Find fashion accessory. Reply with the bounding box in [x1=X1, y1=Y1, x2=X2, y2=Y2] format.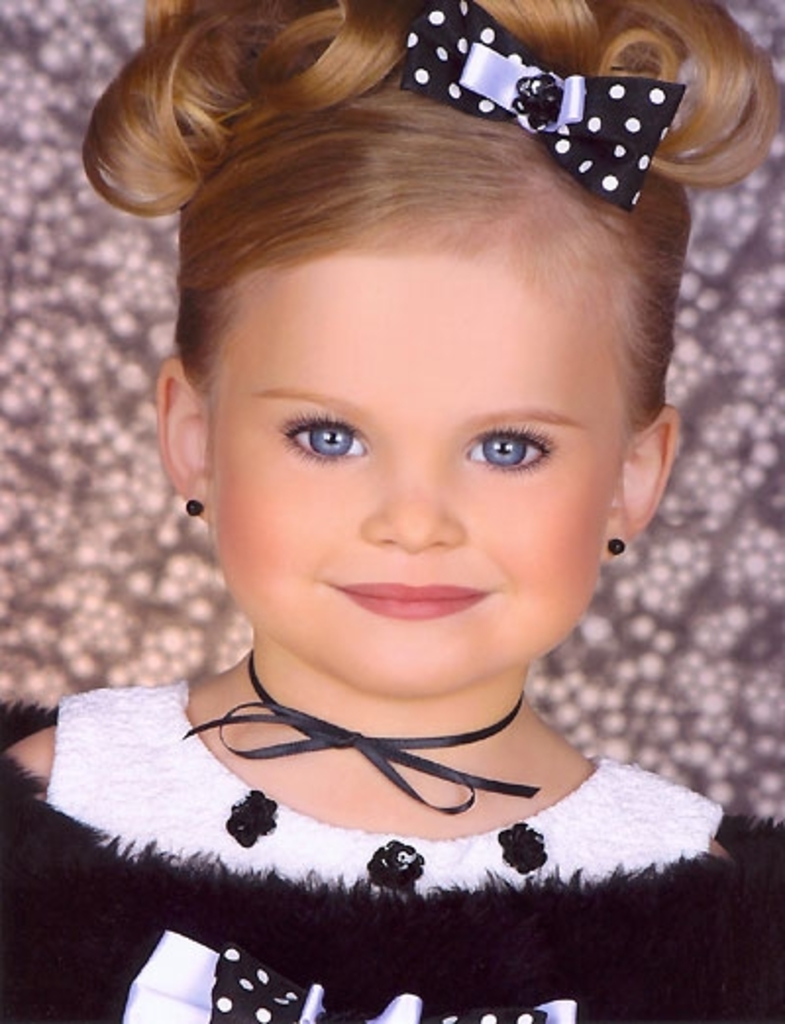
[x1=398, y1=0, x2=683, y2=210].
